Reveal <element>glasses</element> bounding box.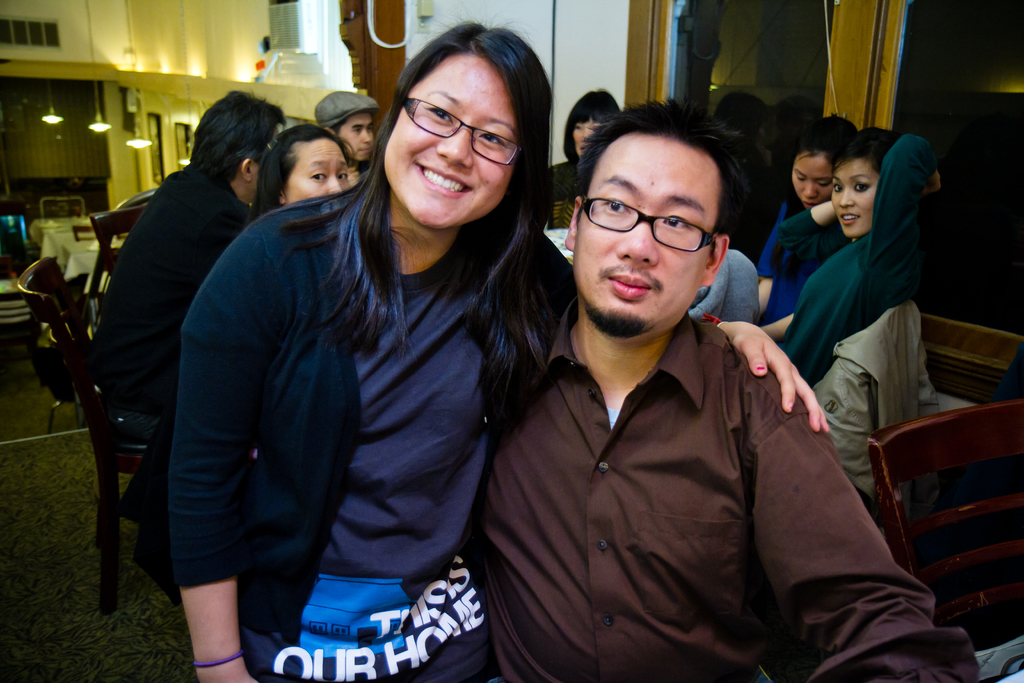
Revealed: [x1=578, y1=195, x2=722, y2=255].
